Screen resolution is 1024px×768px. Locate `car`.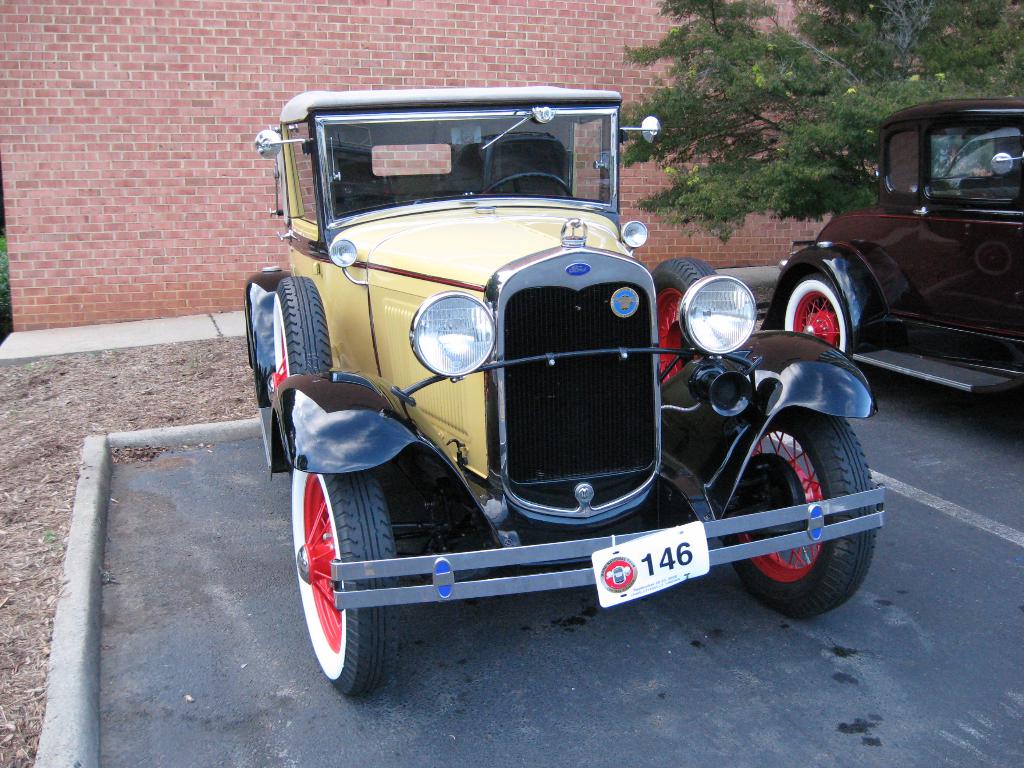
[left=243, top=88, right=887, bottom=700].
